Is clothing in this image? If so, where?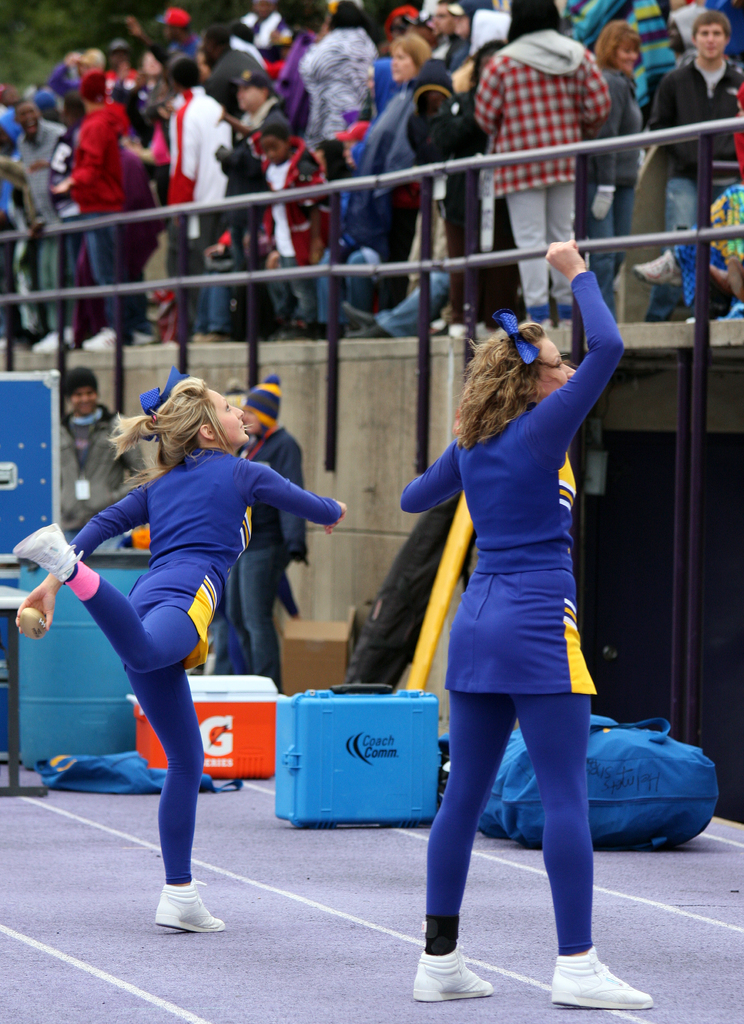
Yes, at region(251, 18, 295, 42).
